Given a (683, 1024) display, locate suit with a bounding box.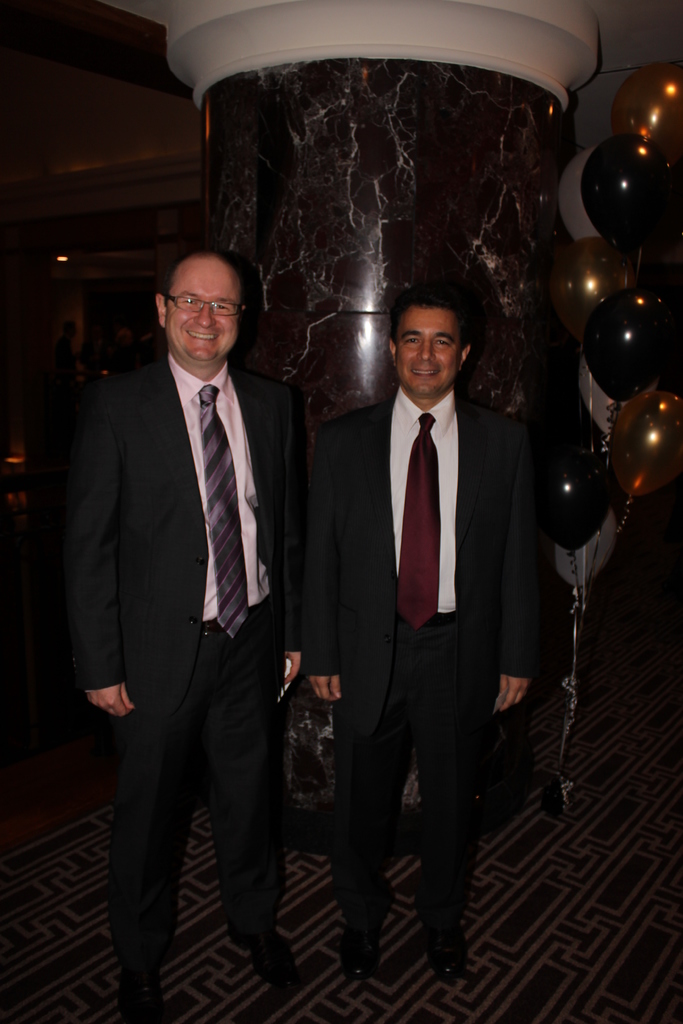
Located: [x1=286, y1=388, x2=542, y2=930].
